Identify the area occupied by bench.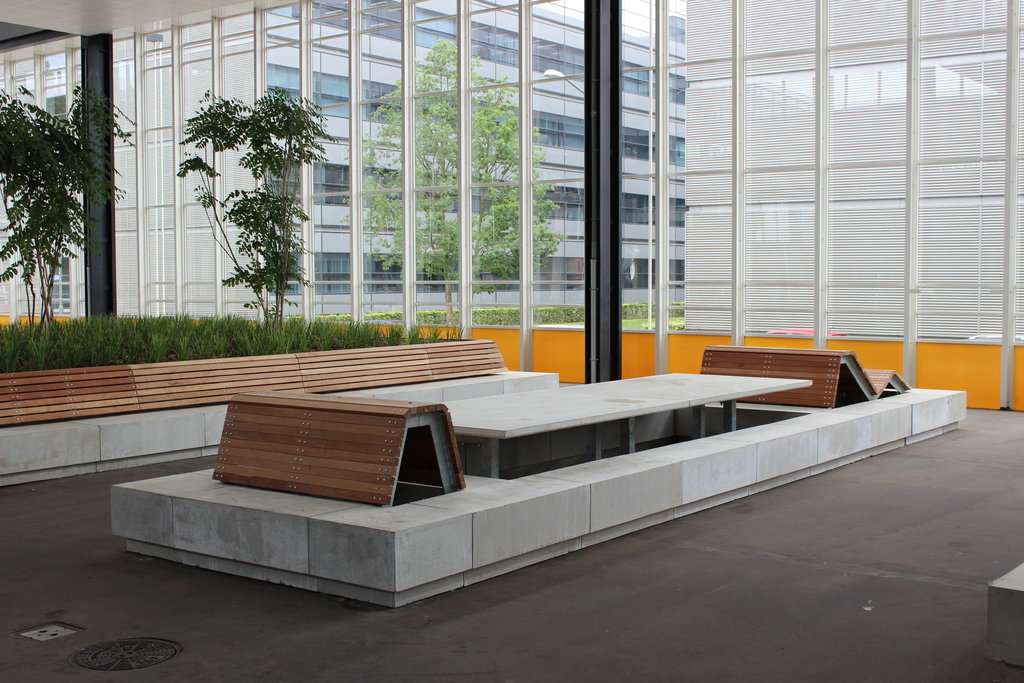
Area: (left=206, top=390, right=465, bottom=506).
